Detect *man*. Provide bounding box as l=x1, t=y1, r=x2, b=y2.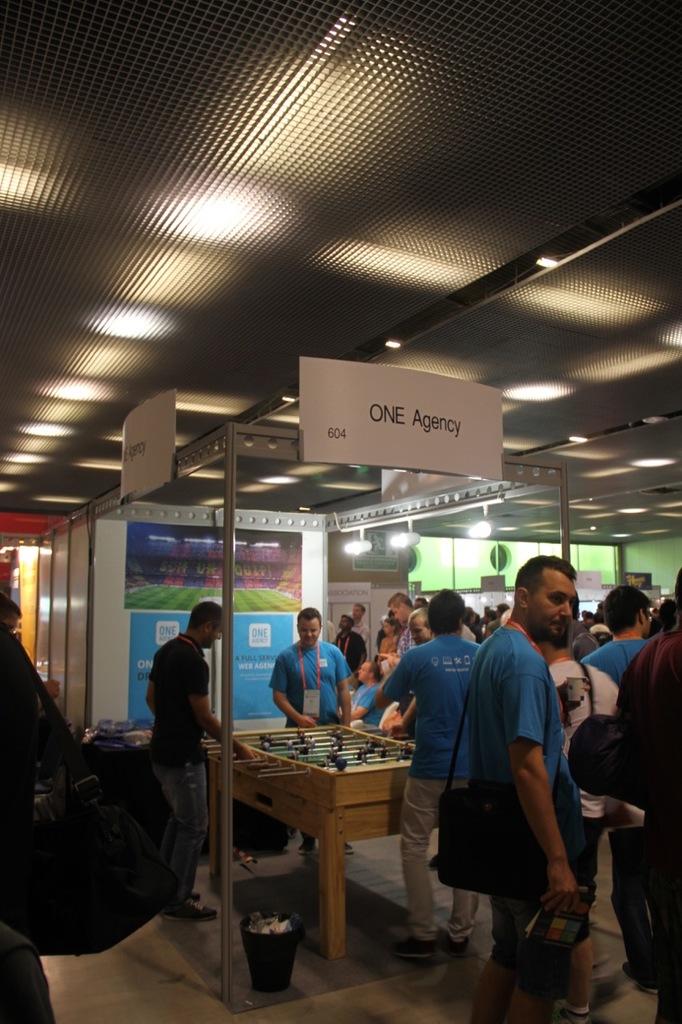
l=390, t=593, r=415, b=653.
